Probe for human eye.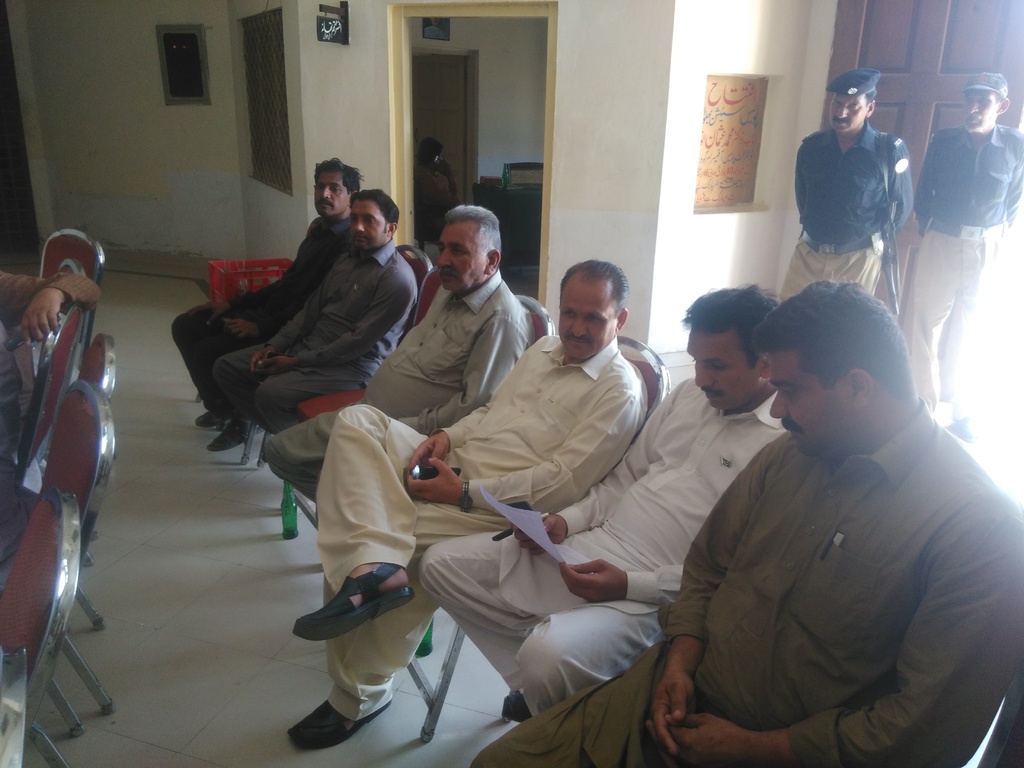
Probe result: <box>451,243,467,259</box>.
